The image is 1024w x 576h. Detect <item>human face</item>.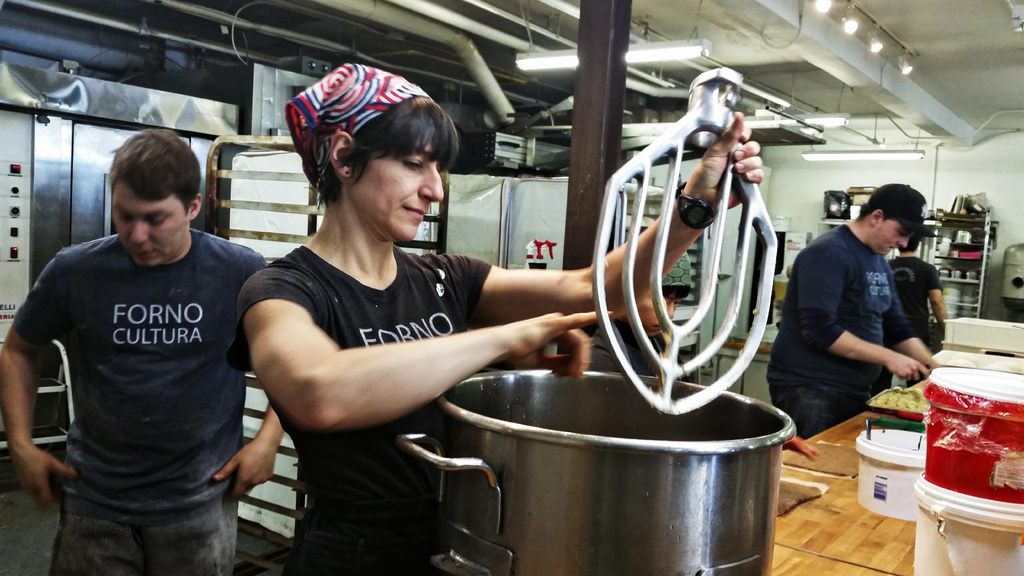
Detection: pyautogui.locateOnScreen(346, 127, 446, 246).
